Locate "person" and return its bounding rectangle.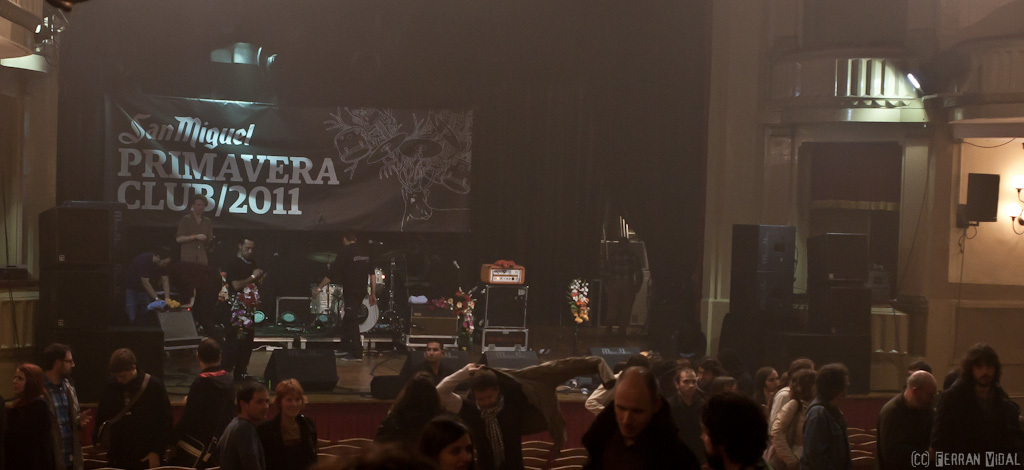
169,339,241,469.
